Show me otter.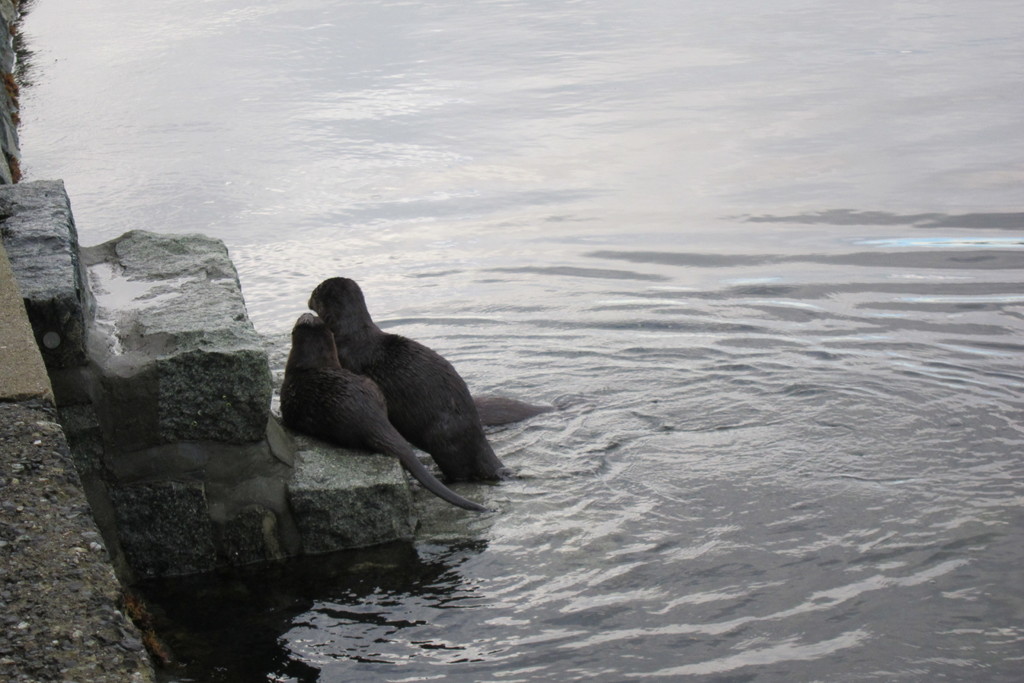
otter is here: bbox=(280, 313, 486, 512).
